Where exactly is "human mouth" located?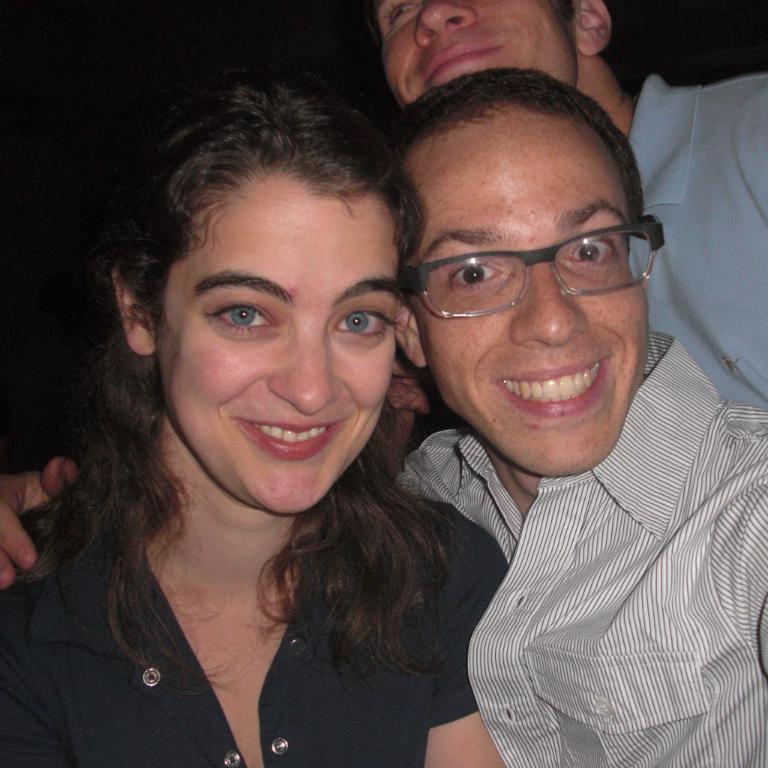
Its bounding box is {"x1": 422, "y1": 46, "x2": 505, "y2": 85}.
